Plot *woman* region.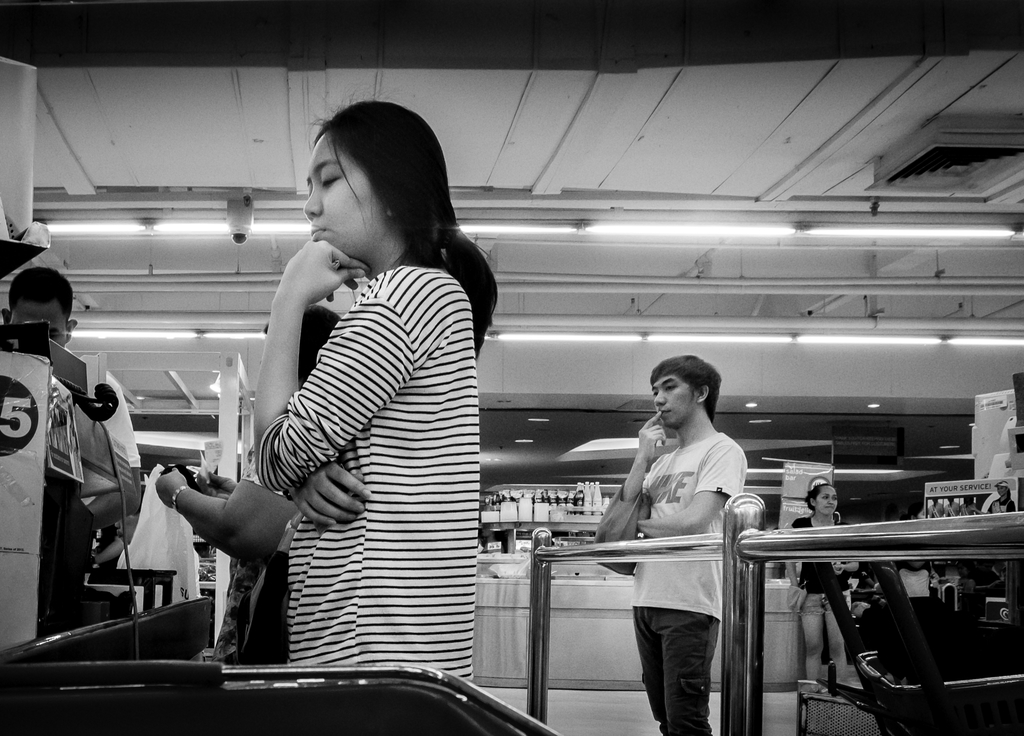
Plotted at pyautogui.locateOnScreen(231, 71, 500, 728).
